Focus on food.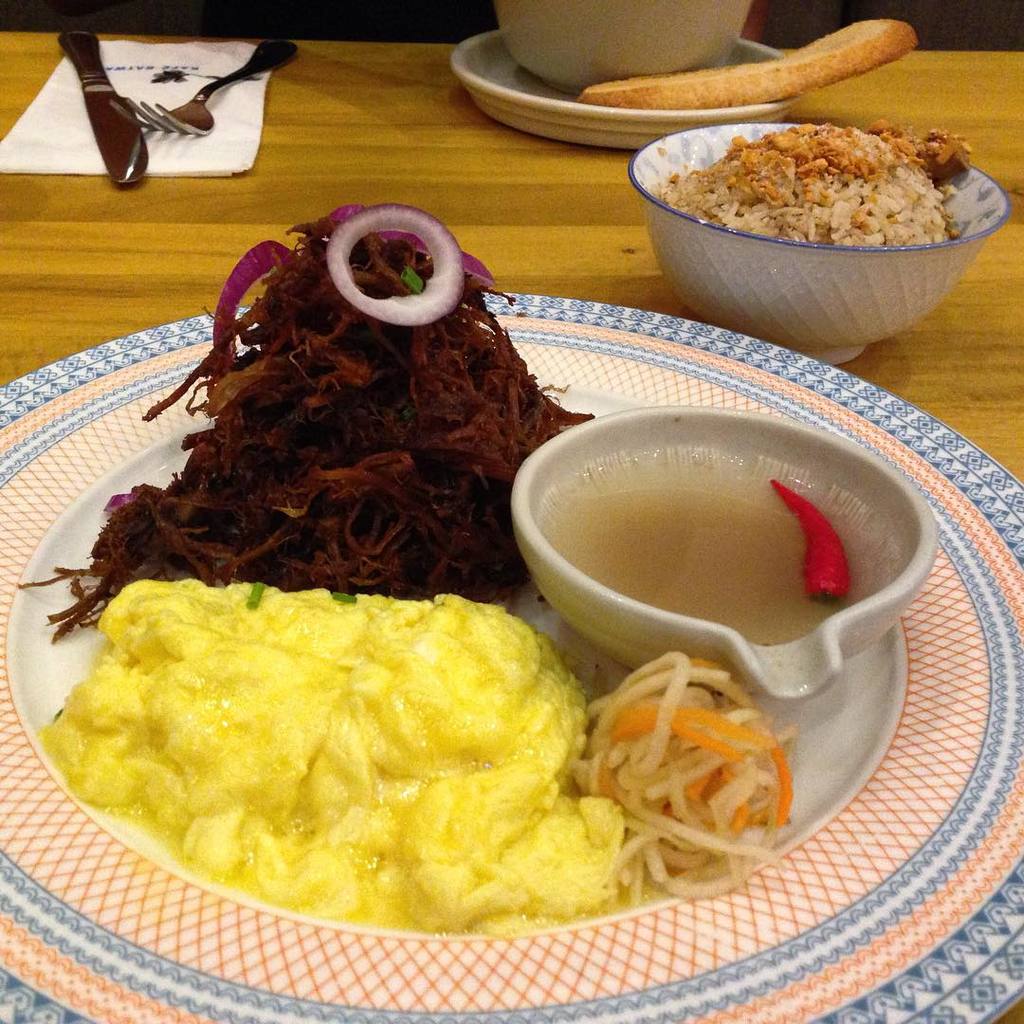
Focused at locate(575, 15, 916, 116).
